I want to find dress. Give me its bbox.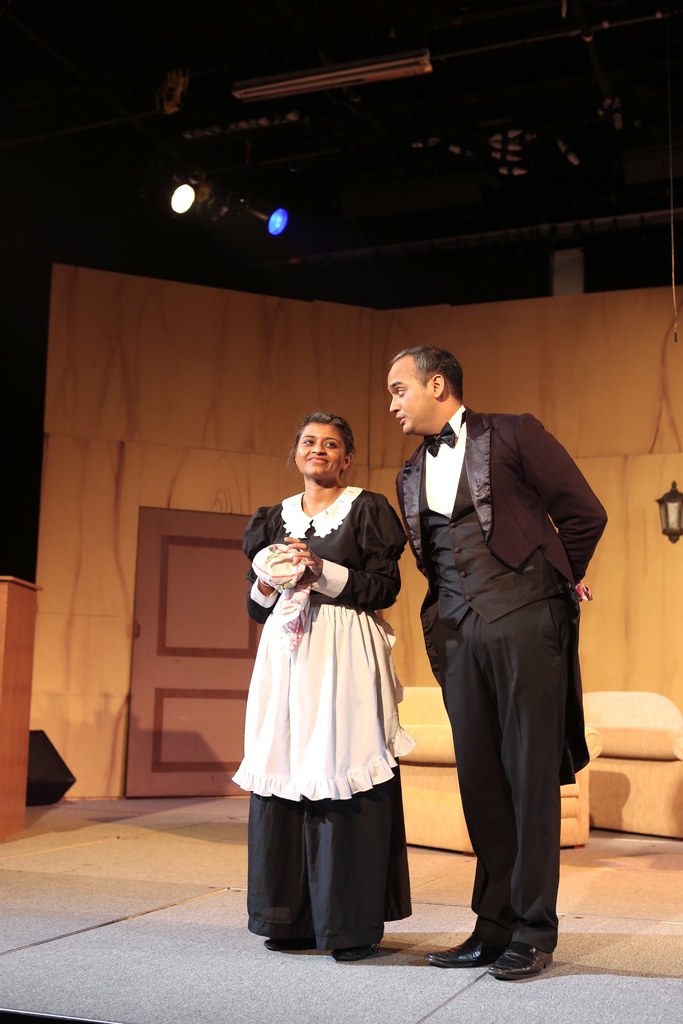
<bbox>237, 436, 423, 884</bbox>.
